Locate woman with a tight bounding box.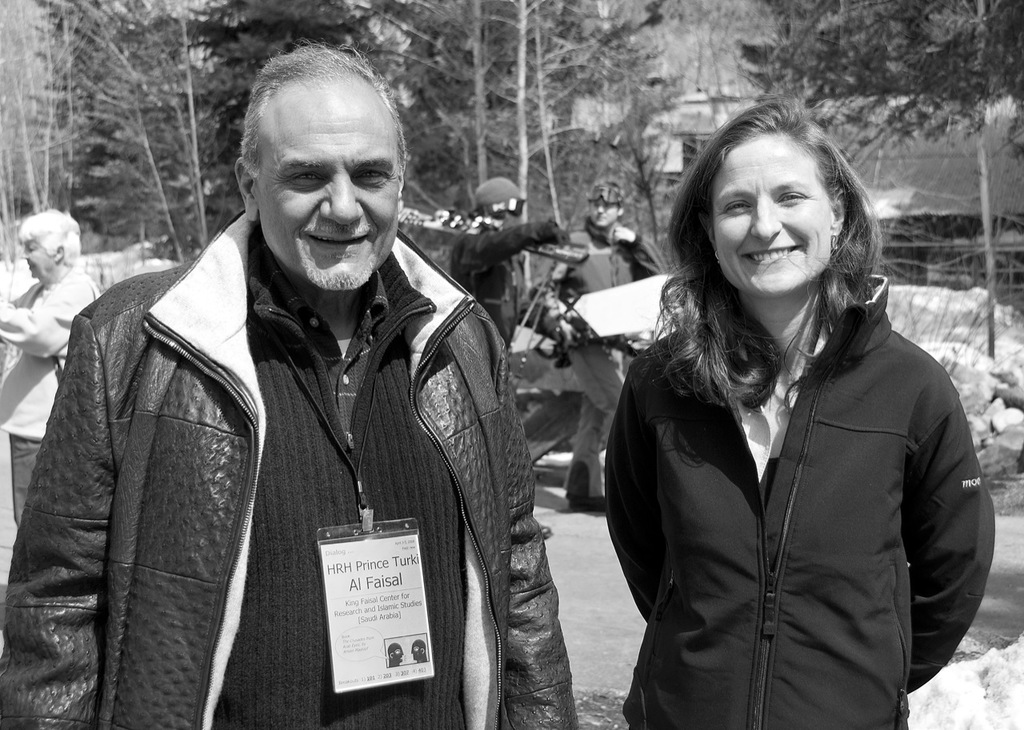
rect(586, 94, 977, 729).
